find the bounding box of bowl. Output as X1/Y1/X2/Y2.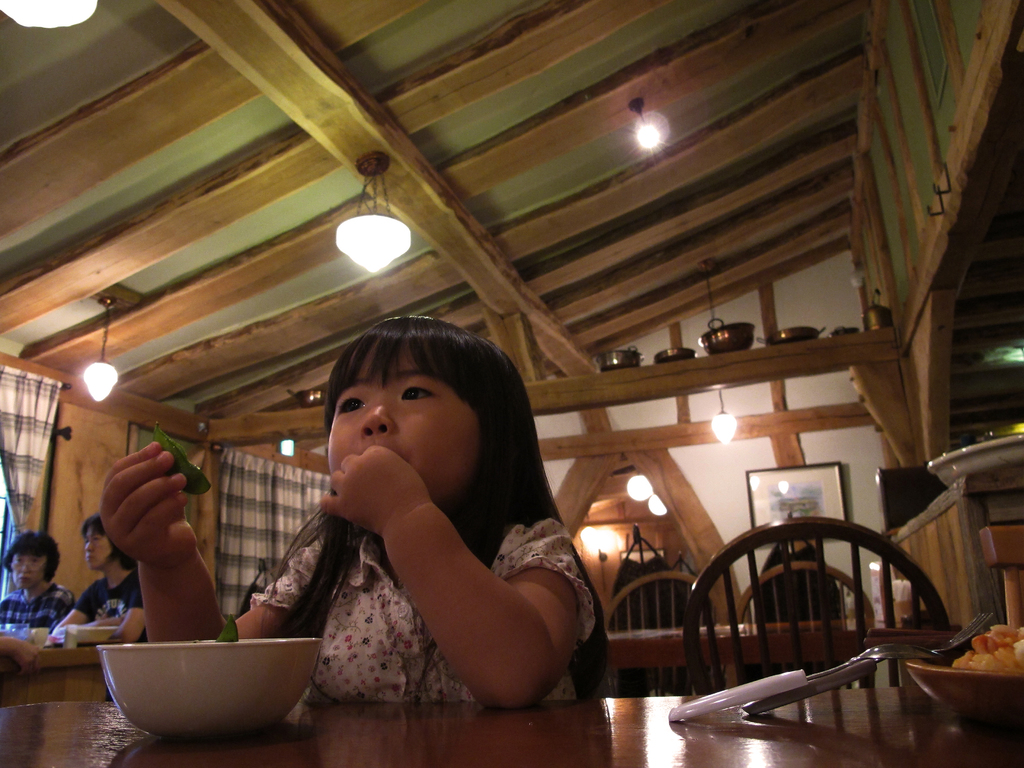
904/650/1021/722.
